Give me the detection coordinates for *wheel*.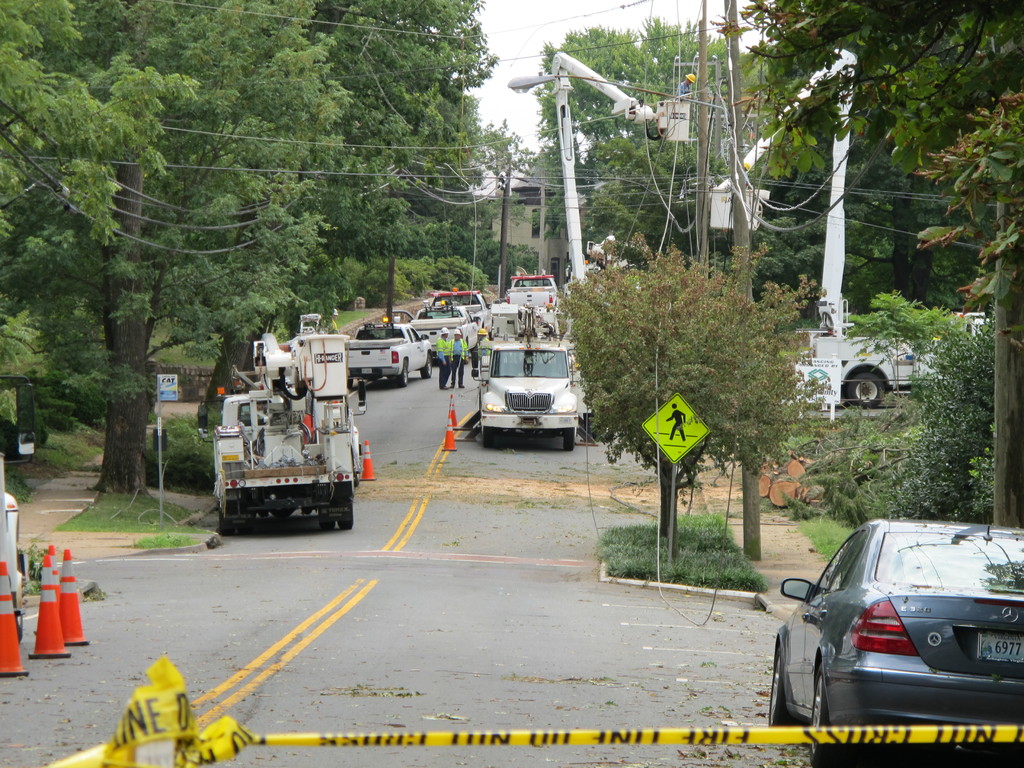
detection(348, 376, 353, 389).
